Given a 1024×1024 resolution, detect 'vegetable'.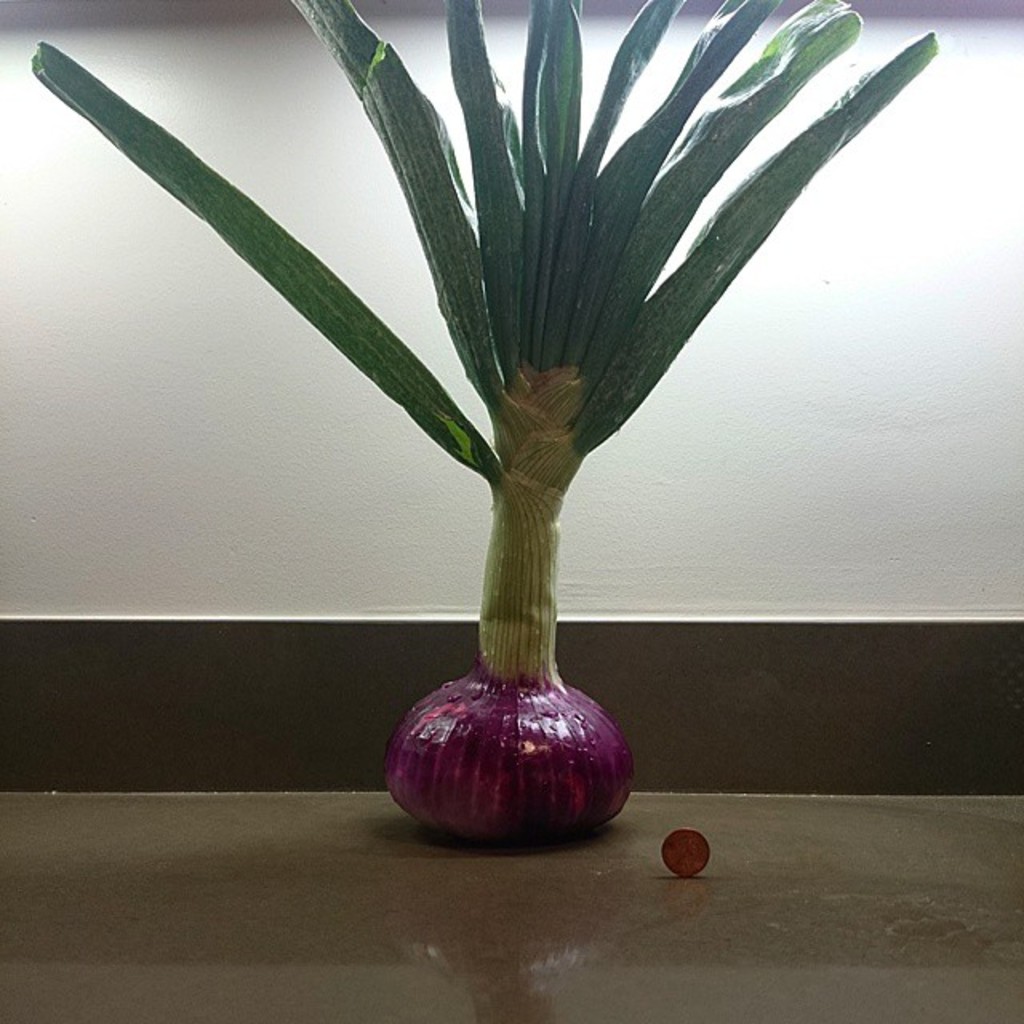
[152,0,917,790].
